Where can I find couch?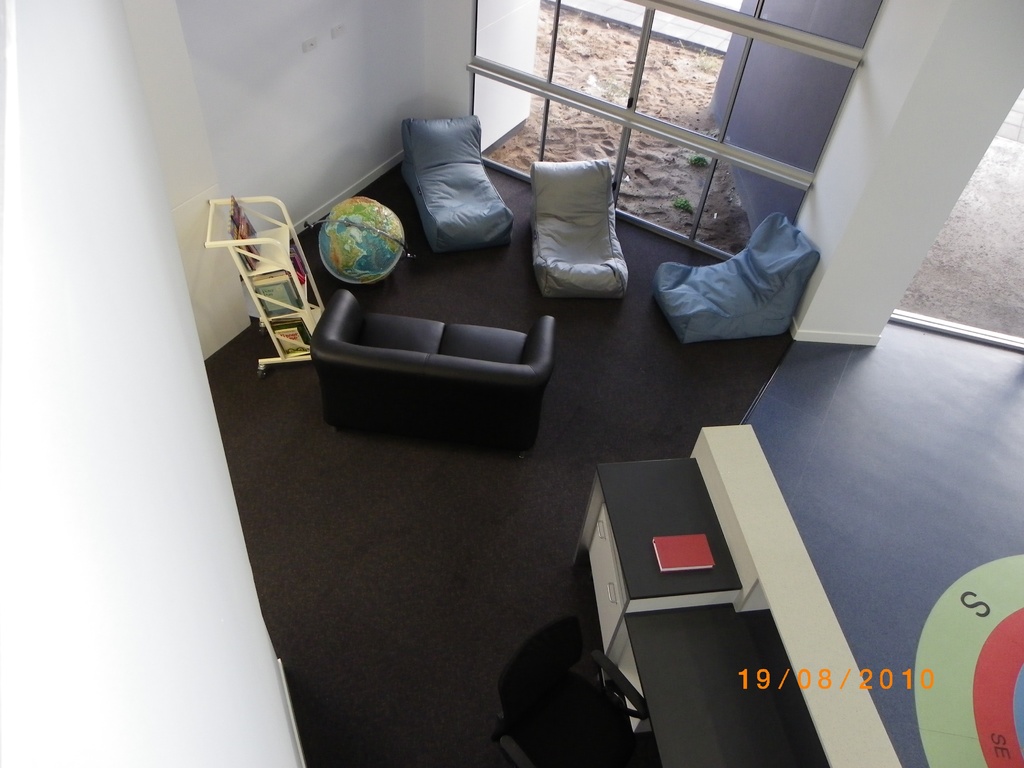
You can find it at box=[307, 285, 556, 419].
